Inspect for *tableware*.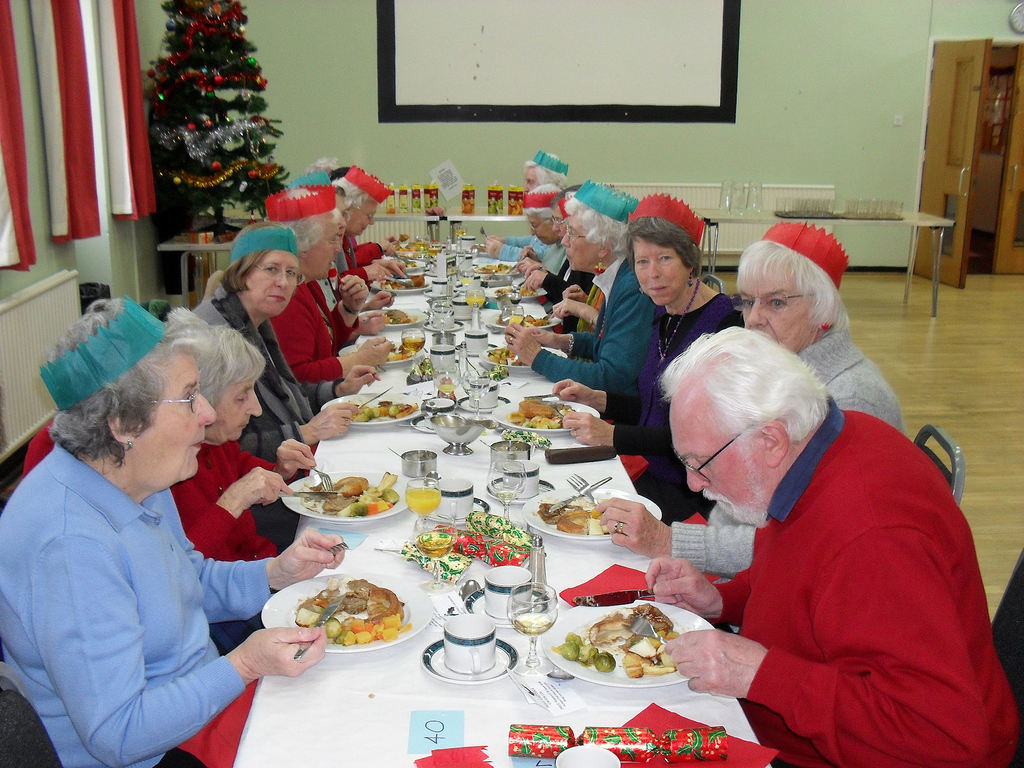
Inspection: bbox=[622, 612, 668, 644].
